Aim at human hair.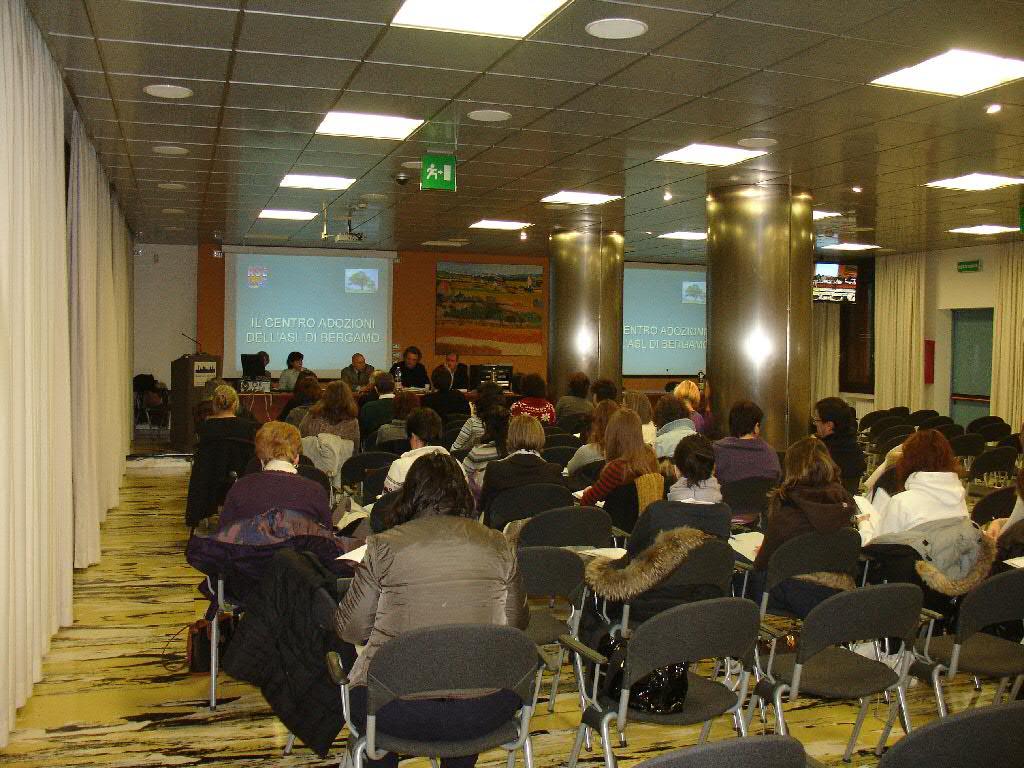
Aimed at (x1=309, y1=378, x2=362, y2=424).
